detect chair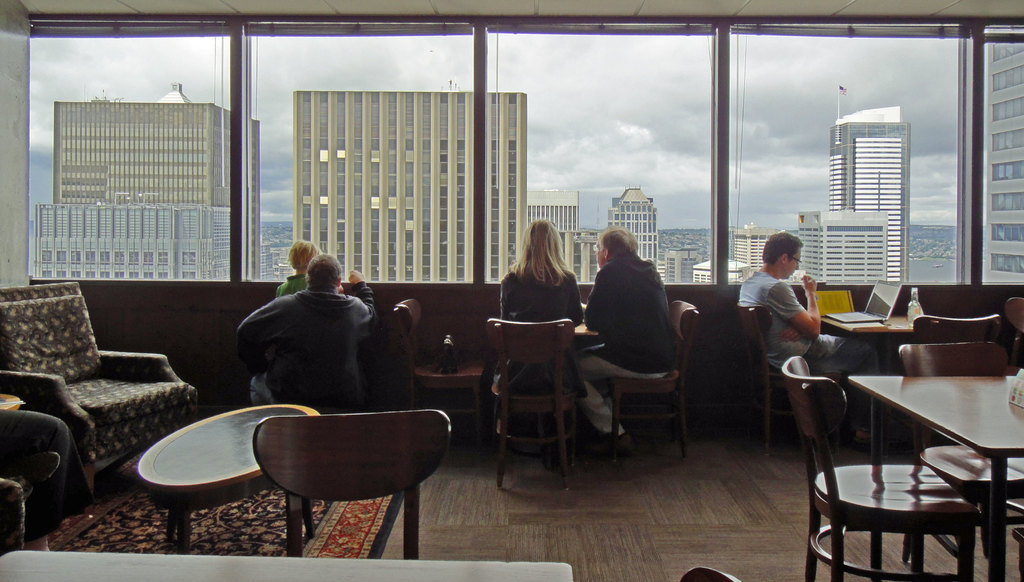
crop(913, 310, 1002, 336)
